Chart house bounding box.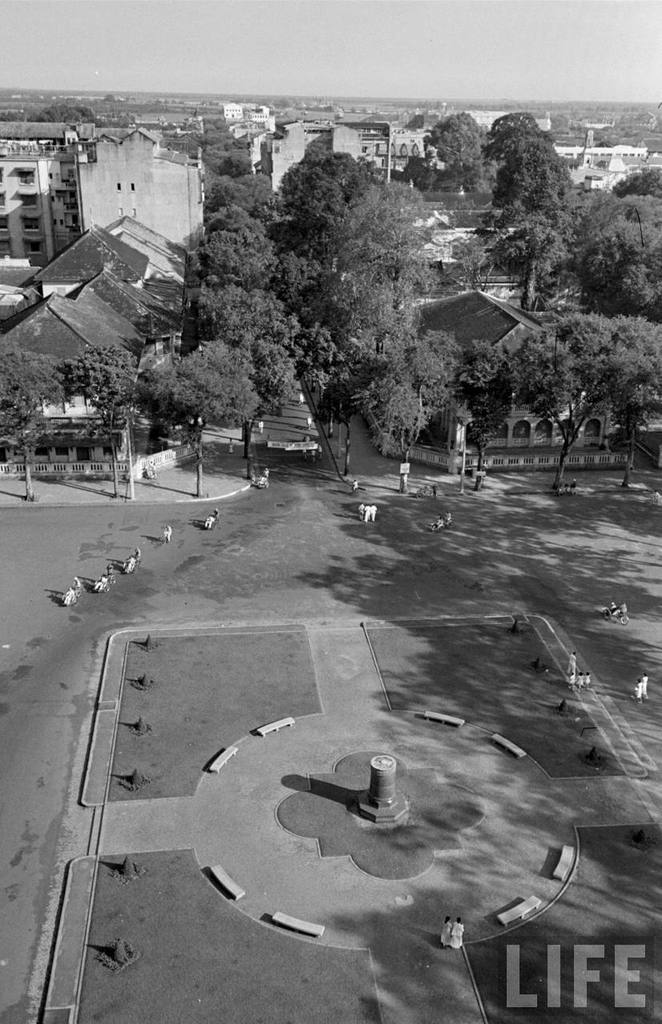
Charted: x1=0 y1=290 x2=138 y2=371.
